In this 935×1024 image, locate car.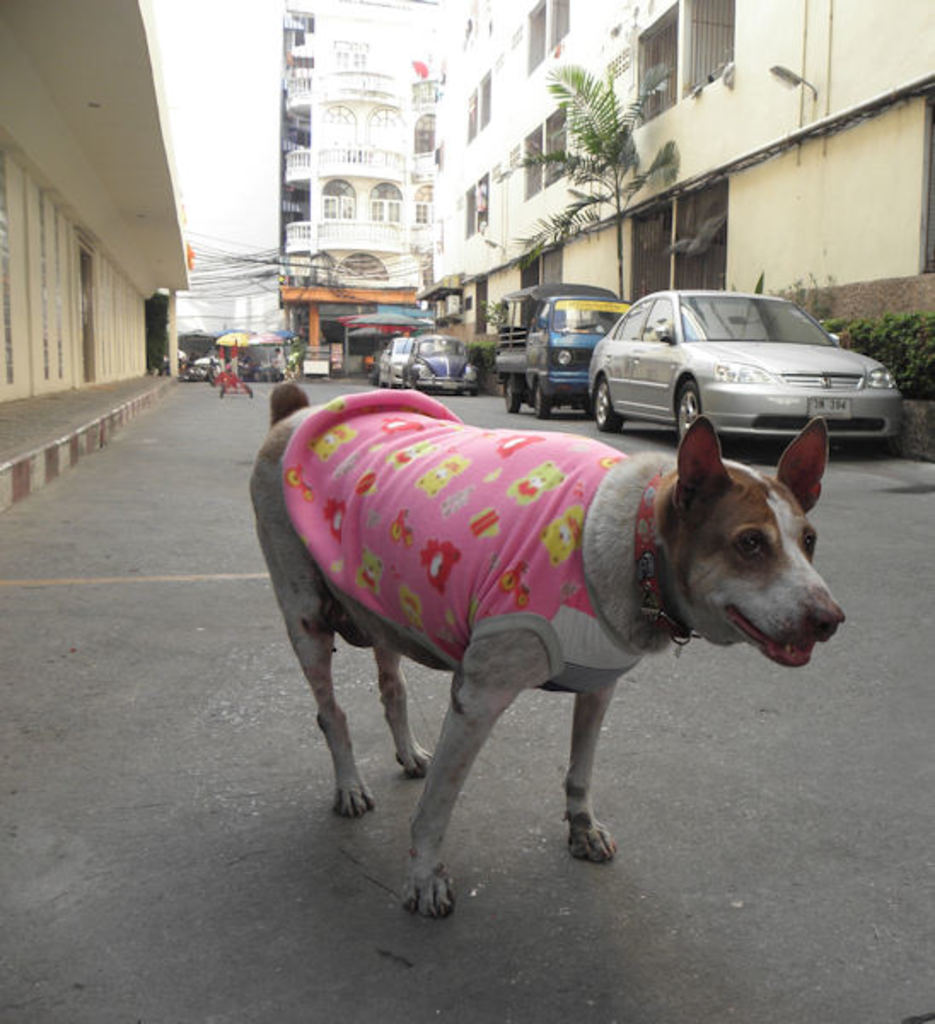
Bounding box: l=403, t=333, r=483, b=396.
